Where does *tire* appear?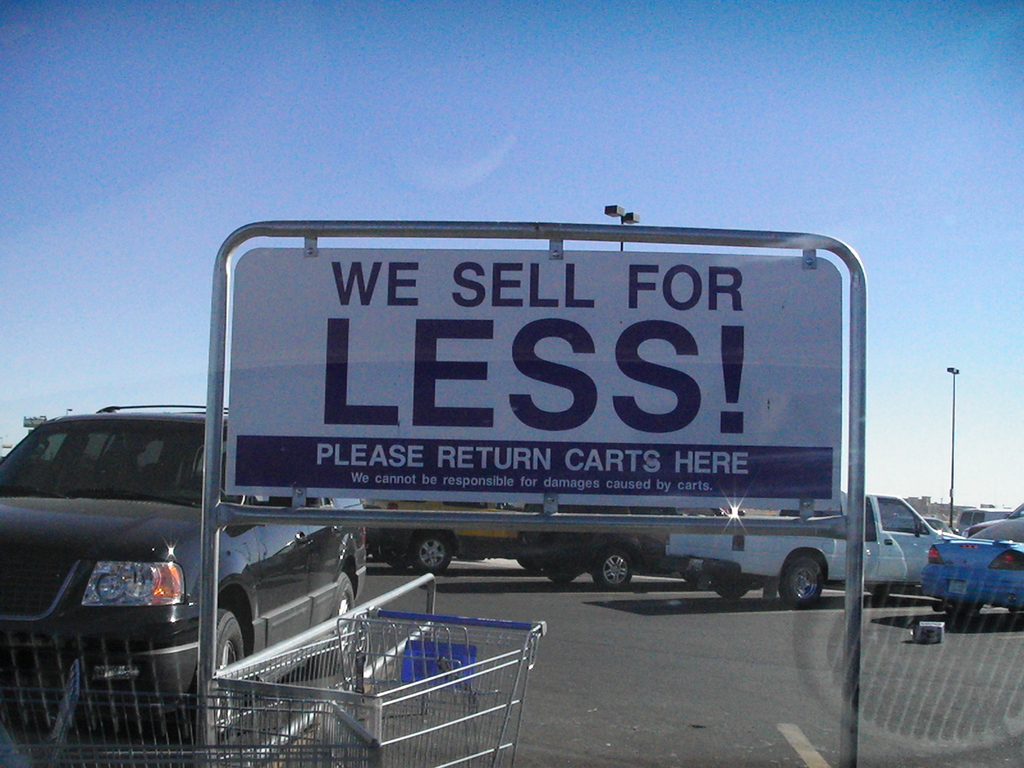
Appears at <region>330, 566, 355, 667</region>.
